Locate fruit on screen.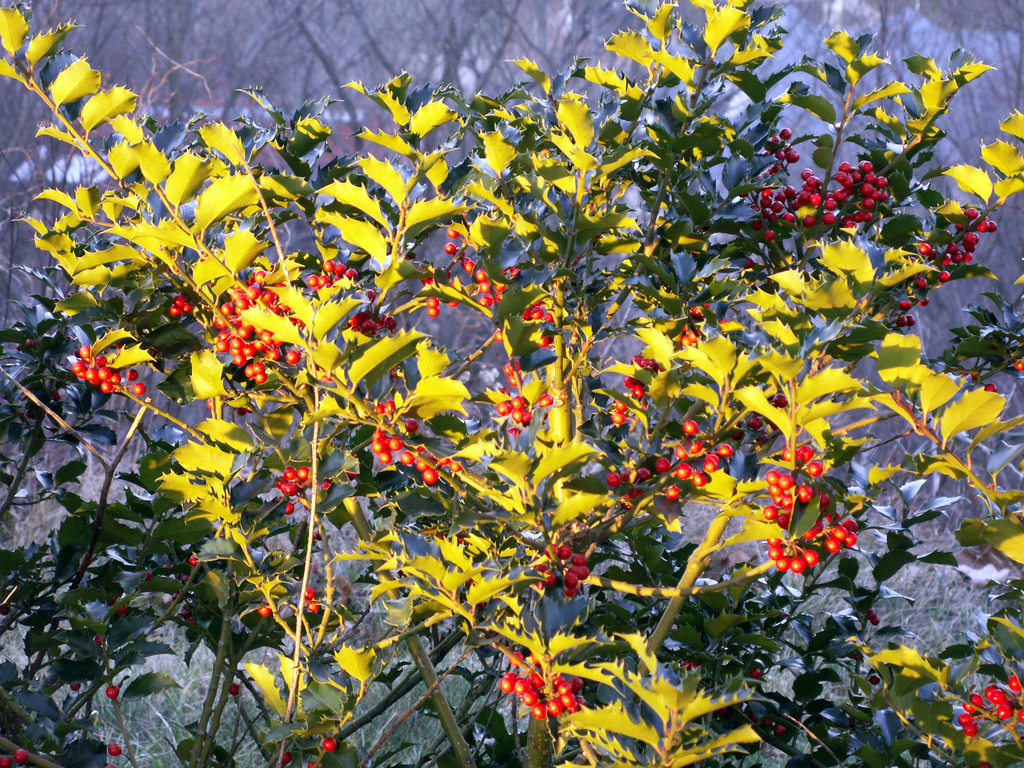
On screen at [772,389,788,410].
